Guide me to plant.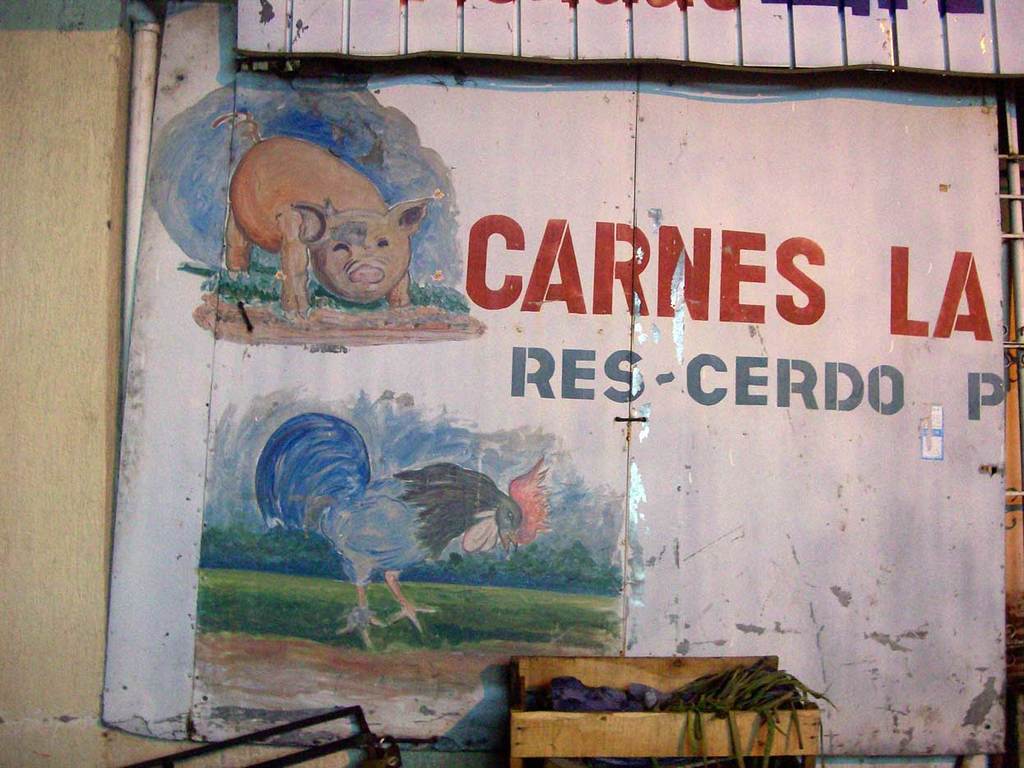
Guidance: rect(671, 666, 764, 749).
